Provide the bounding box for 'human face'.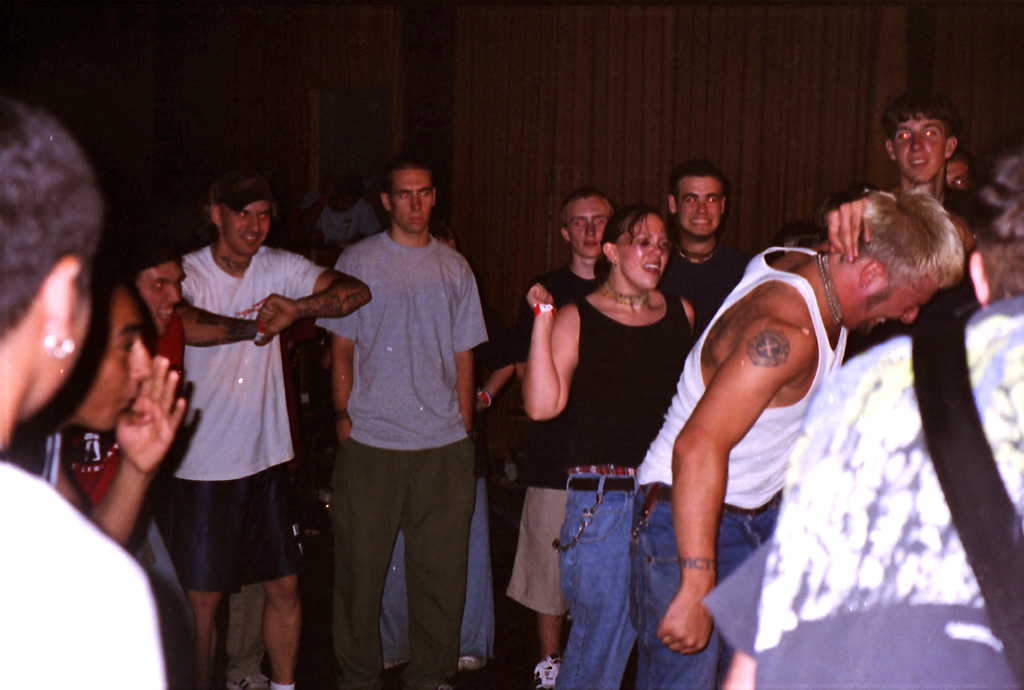
region(76, 291, 150, 434).
